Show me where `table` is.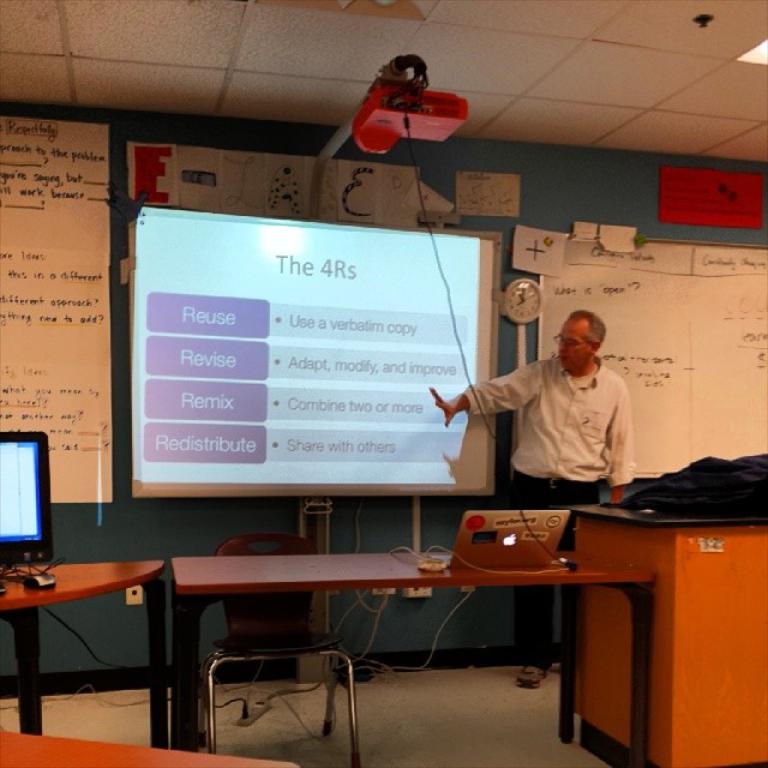
`table` is at Rect(0, 731, 299, 767).
